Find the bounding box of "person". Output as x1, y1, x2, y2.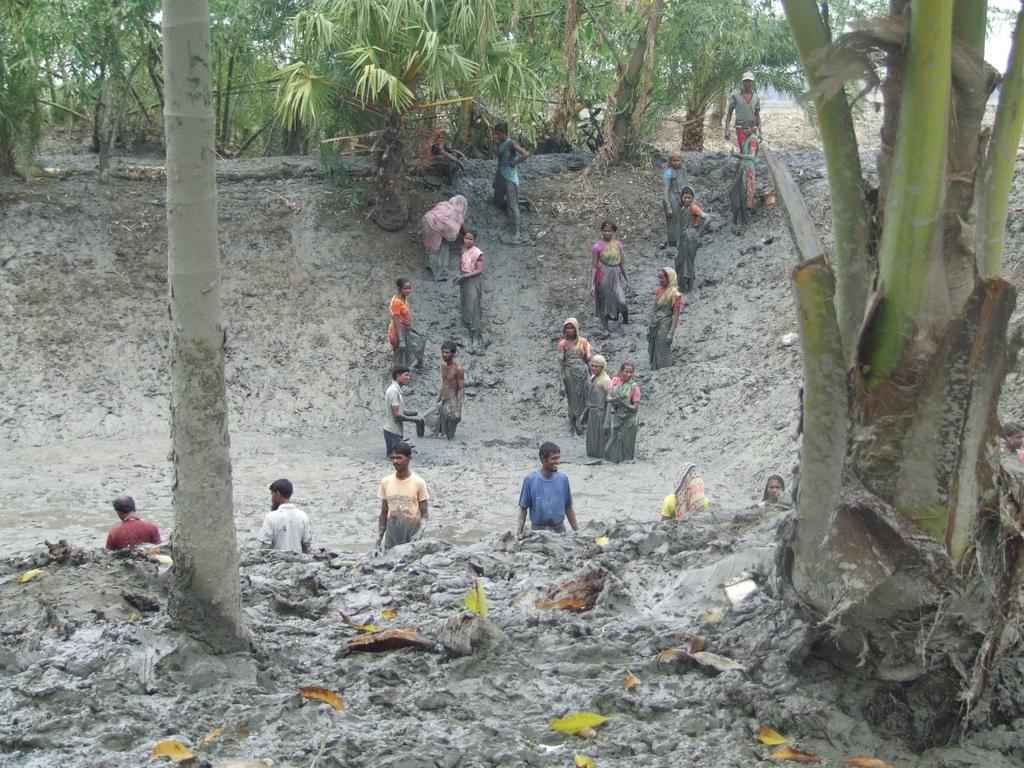
658, 152, 698, 246.
